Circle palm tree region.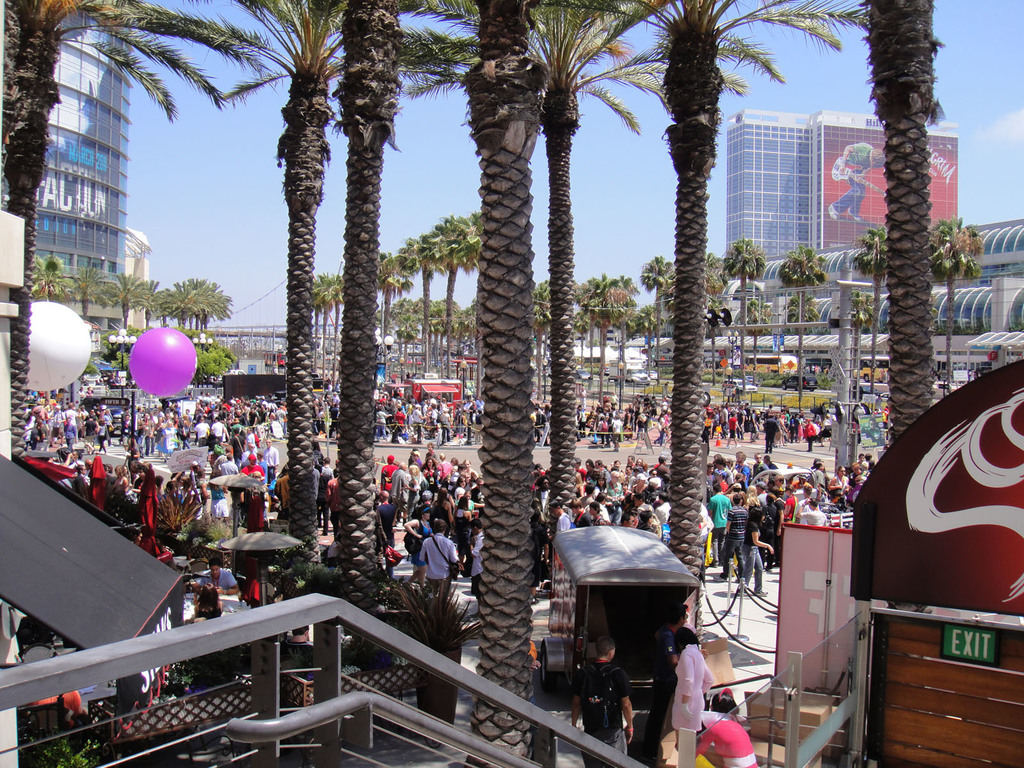
Region: {"left": 372, "top": 253, "right": 403, "bottom": 372}.
